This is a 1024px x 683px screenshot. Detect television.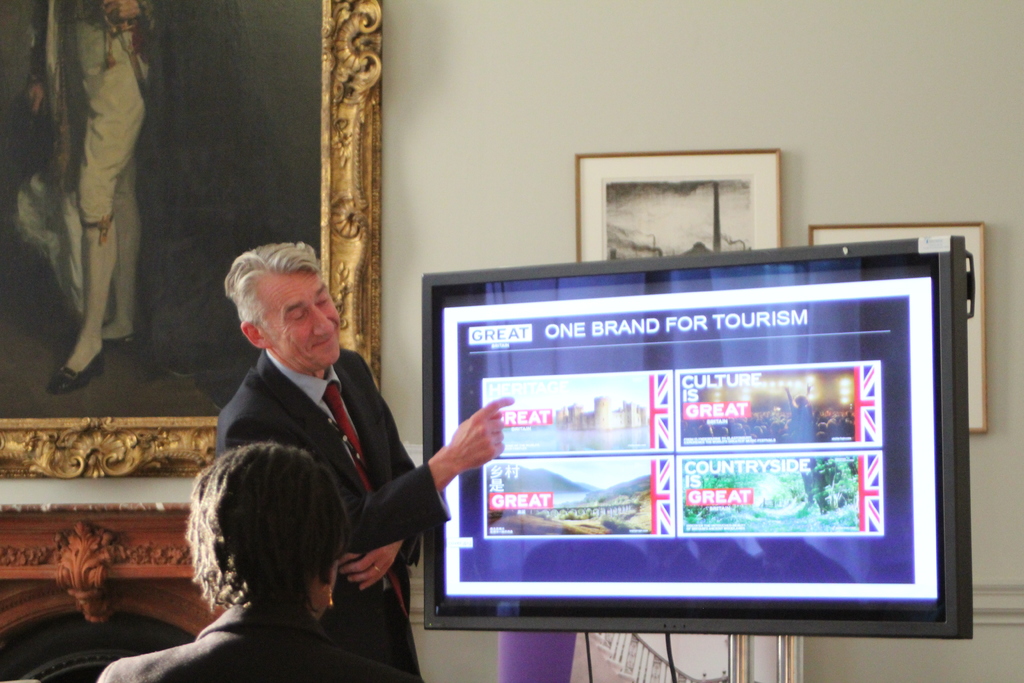
BBox(420, 234, 975, 634).
